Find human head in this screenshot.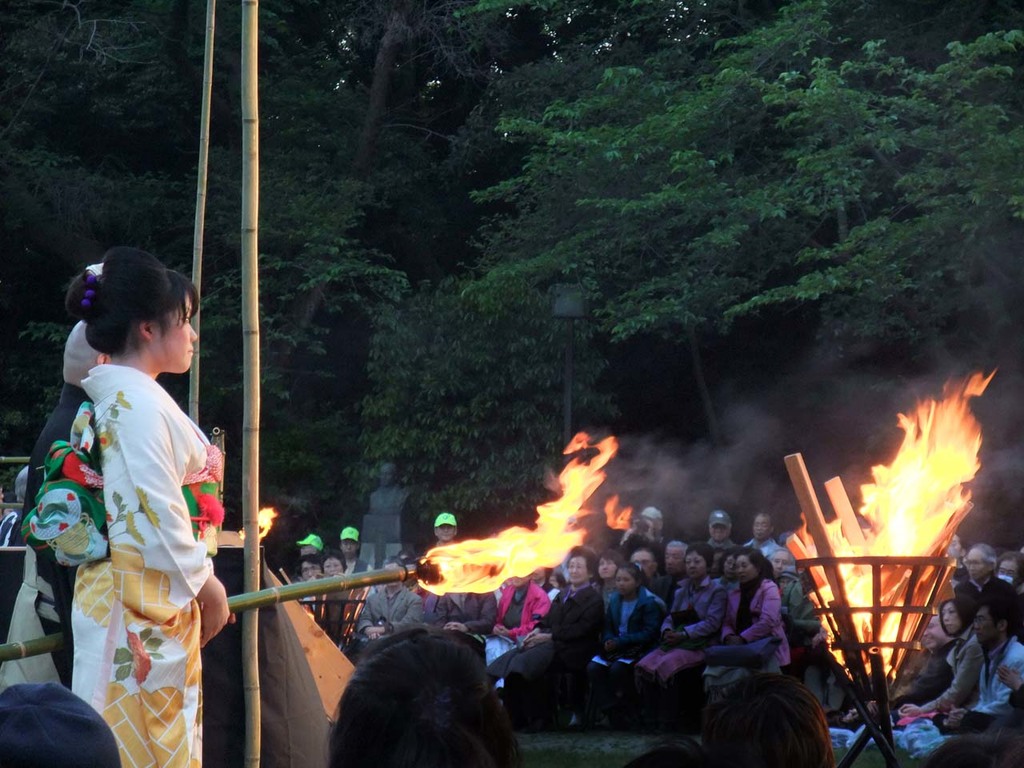
The bounding box for human head is {"left": 434, "top": 510, "right": 459, "bottom": 543}.
